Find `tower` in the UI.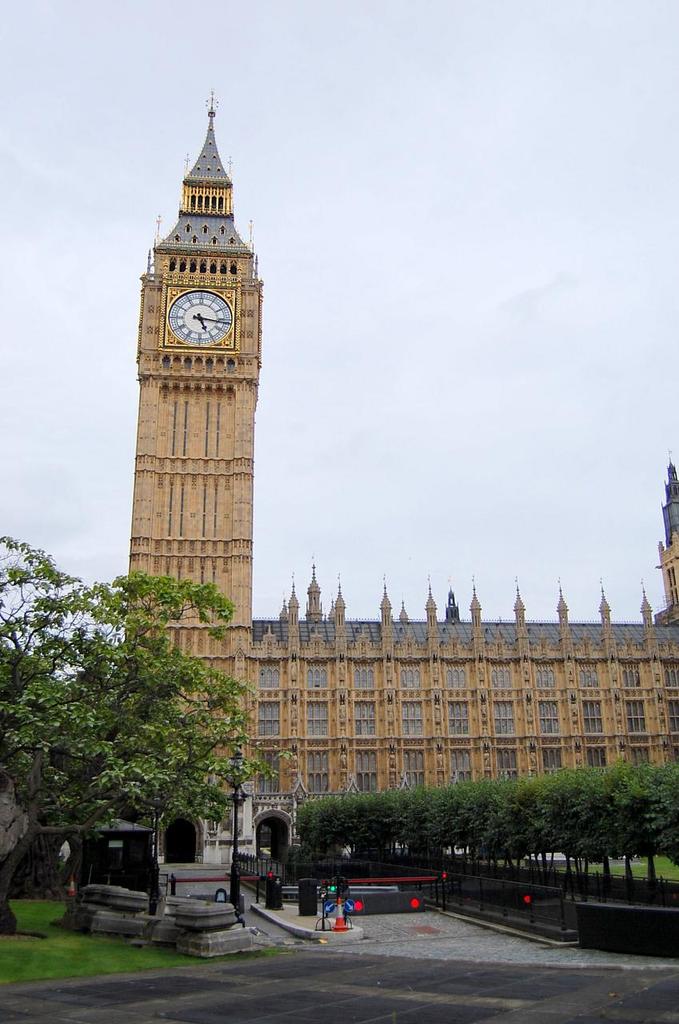
UI element at left=110, top=84, right=261, bottom=799.
